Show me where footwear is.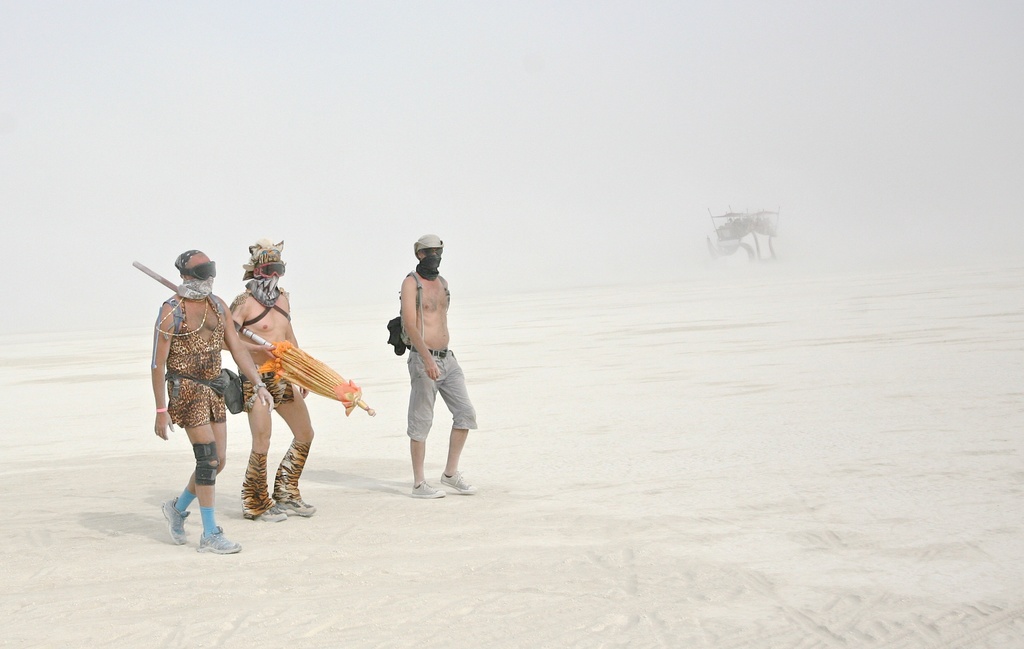
footwear is at {"x1": 161, "y1": 499, "x2": 191, "y2": 545}.
